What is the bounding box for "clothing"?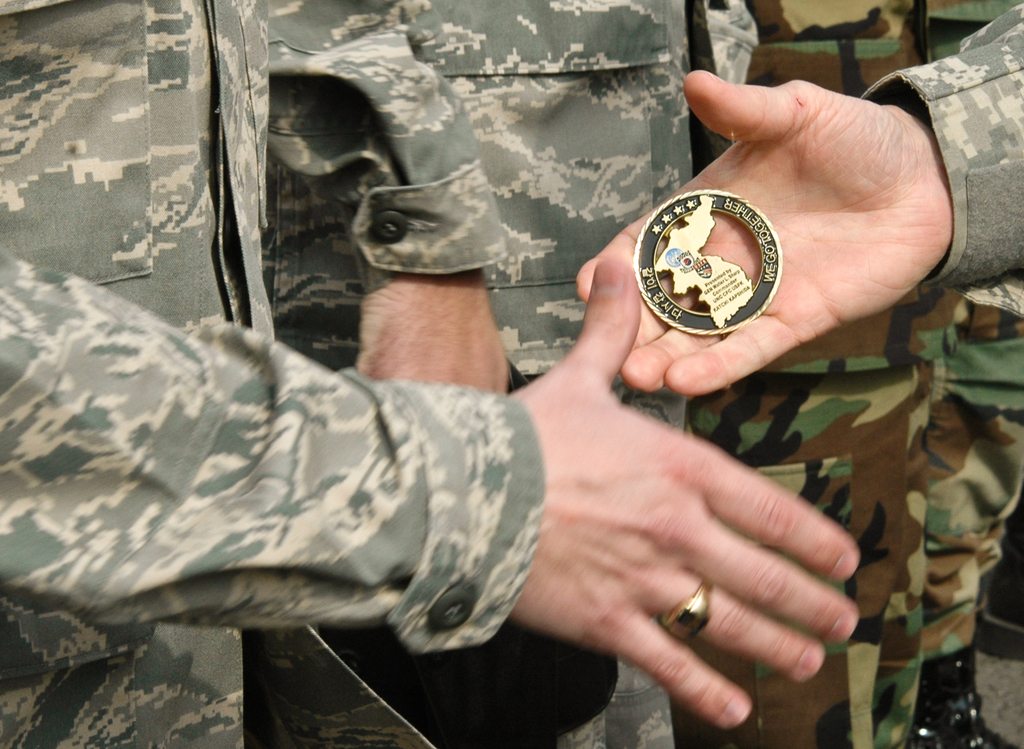
left=0, top=0, right=548, bottom=748.
